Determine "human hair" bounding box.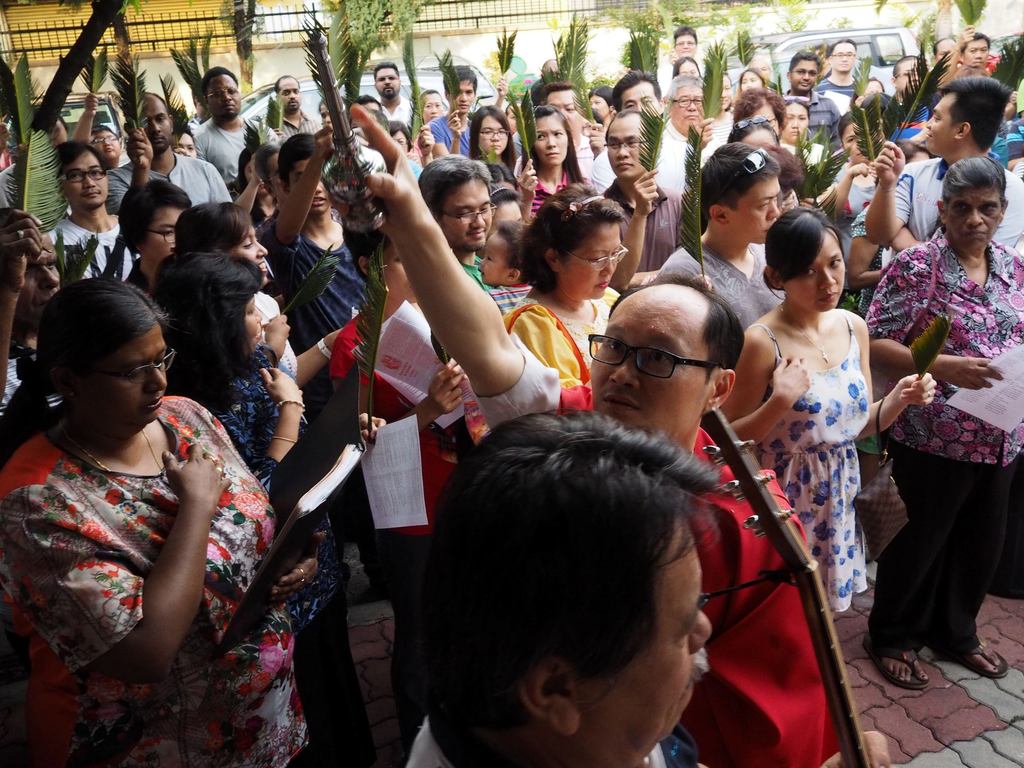
Determined: bbox(609, 270, 746, 383).
